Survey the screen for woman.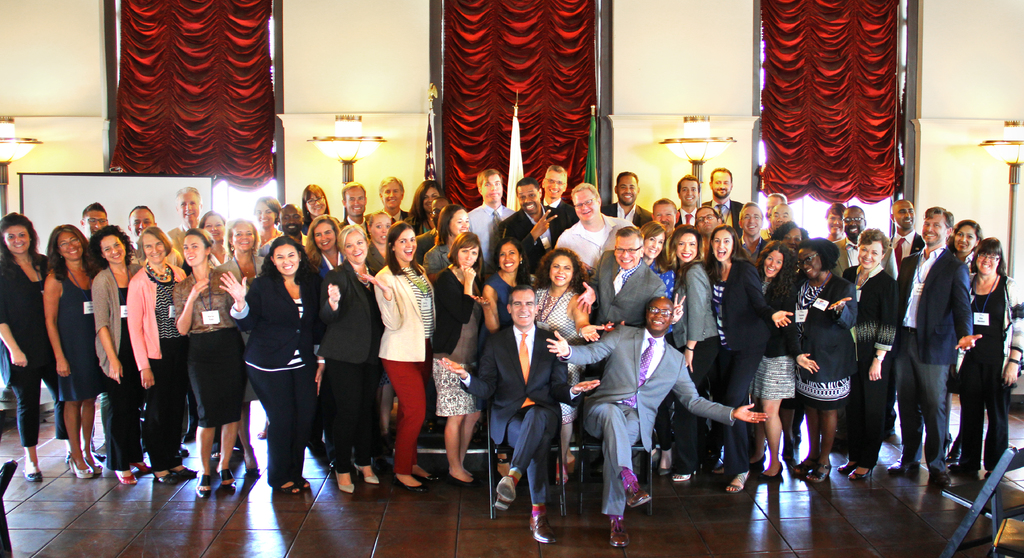
Survey found: (left=364, top=220, right=434, bottom=489).
